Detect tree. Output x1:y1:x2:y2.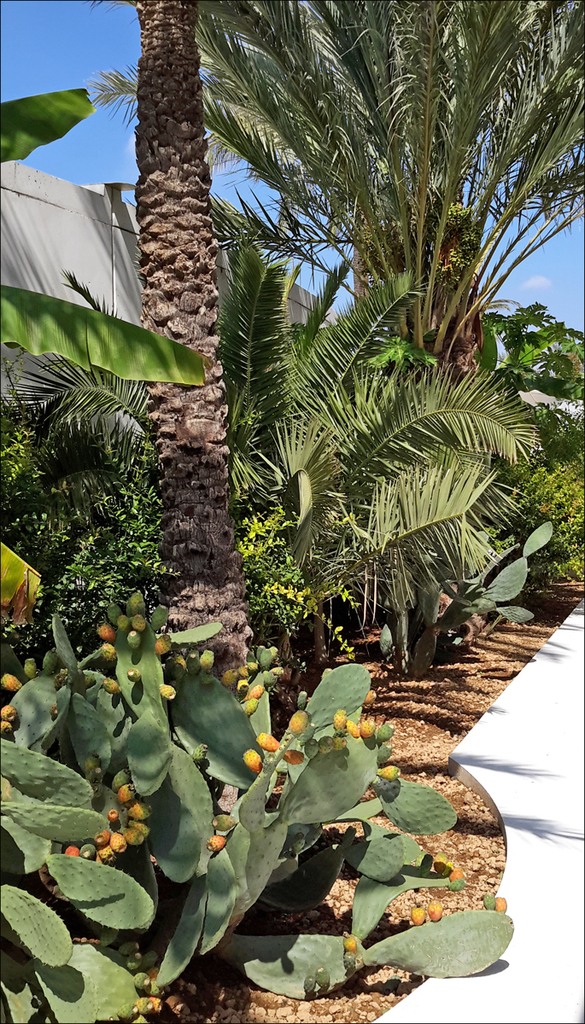
105:0:292:905.
